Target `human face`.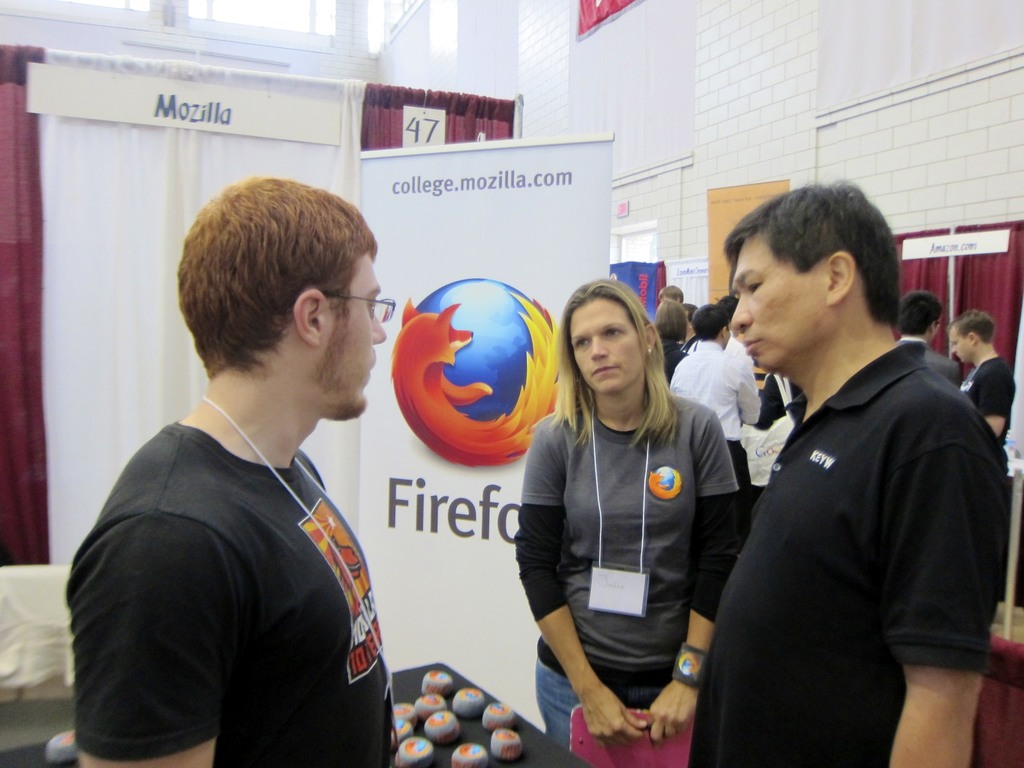
Target region: bbox=(948, 329, 973, 361).
